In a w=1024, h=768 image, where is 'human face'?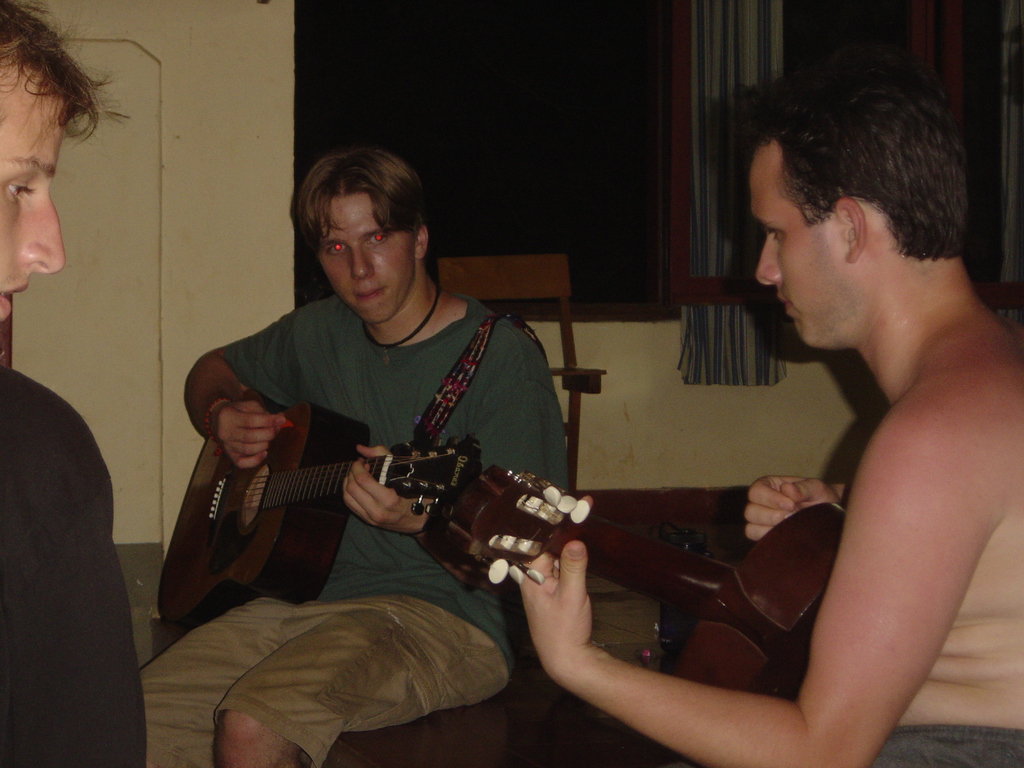
detection(319, 191, 416, 319).
